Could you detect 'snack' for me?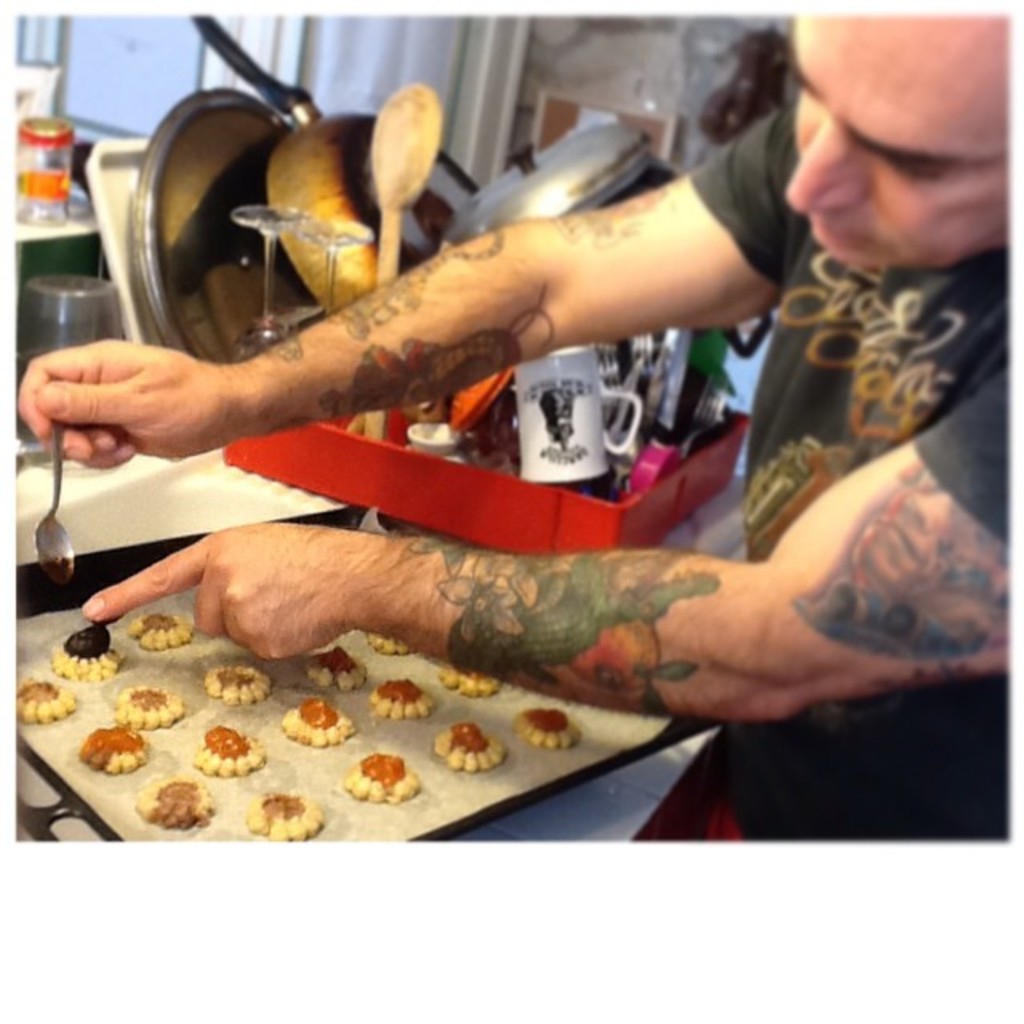
Detection result: box=[304, 645, 373, 699].
